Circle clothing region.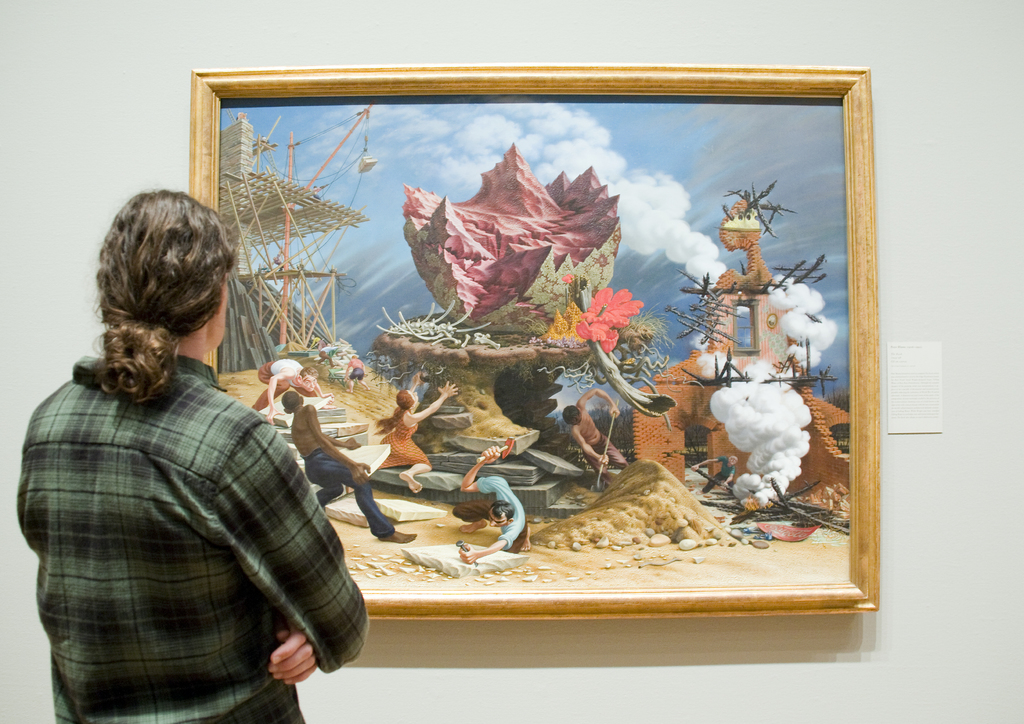
Region: l=19, t=348, r=372, b=723.
